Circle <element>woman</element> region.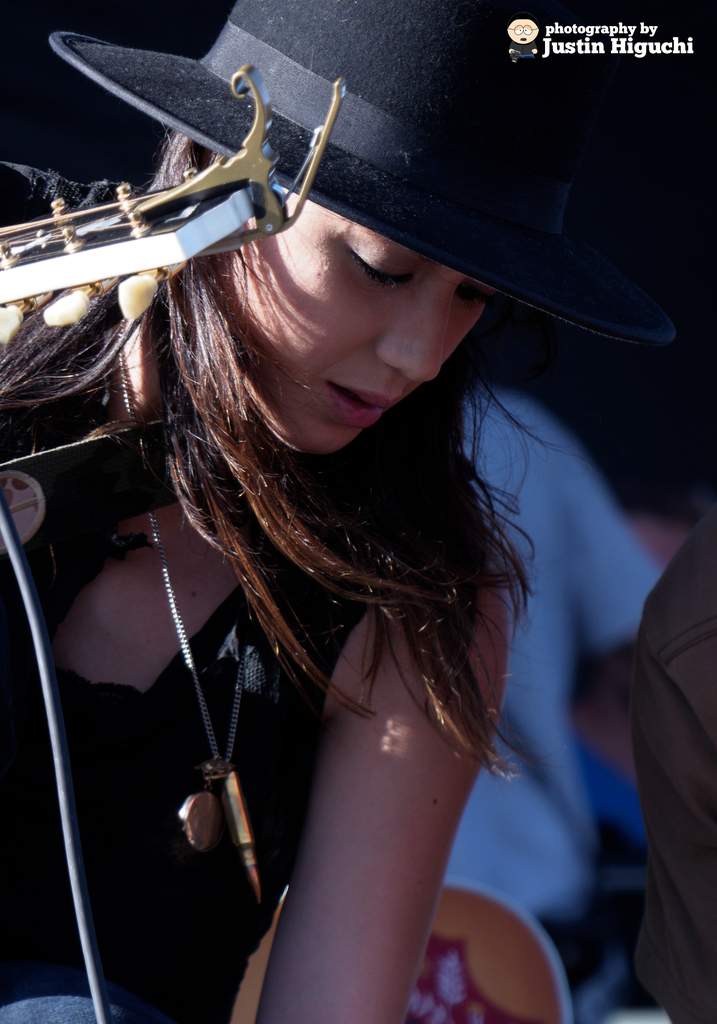
Region: (x1=0, y1=8, x2=670, y2=1023).
